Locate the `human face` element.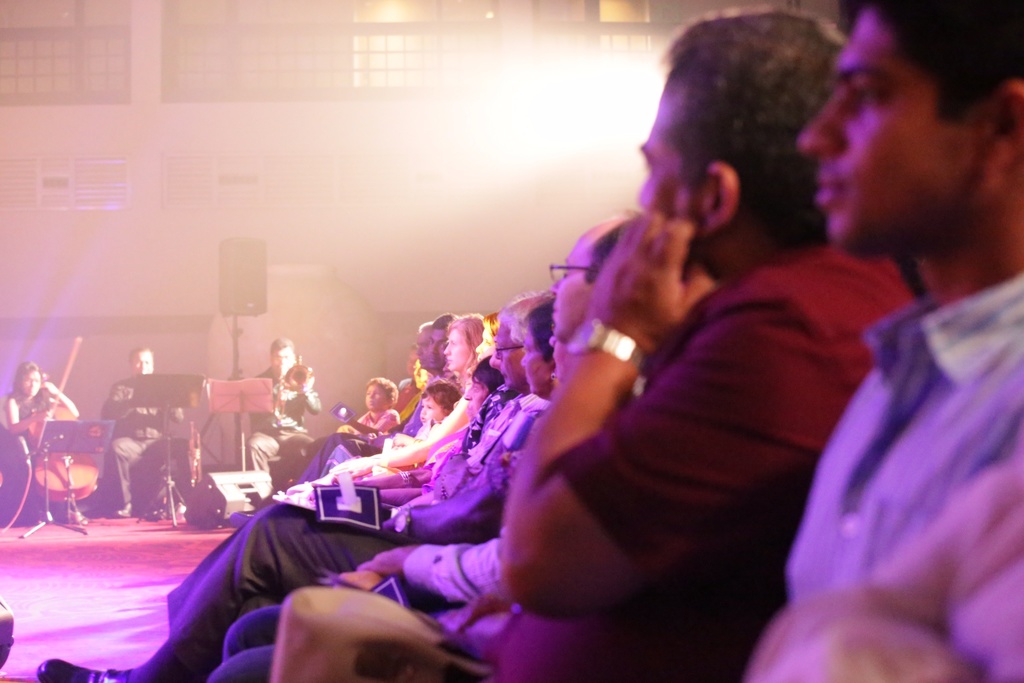
Element bbox: [x1=488, y1=323, x2=516, y2=389].
